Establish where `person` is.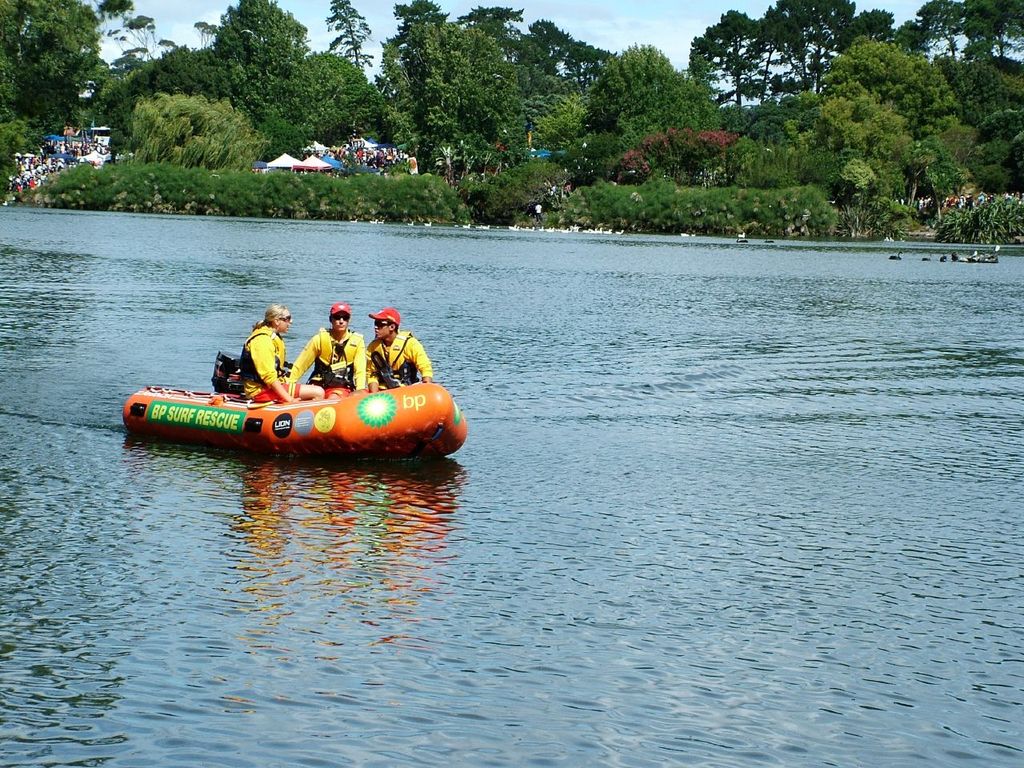
Established at <region>362, 306, 446, 394</region>.
